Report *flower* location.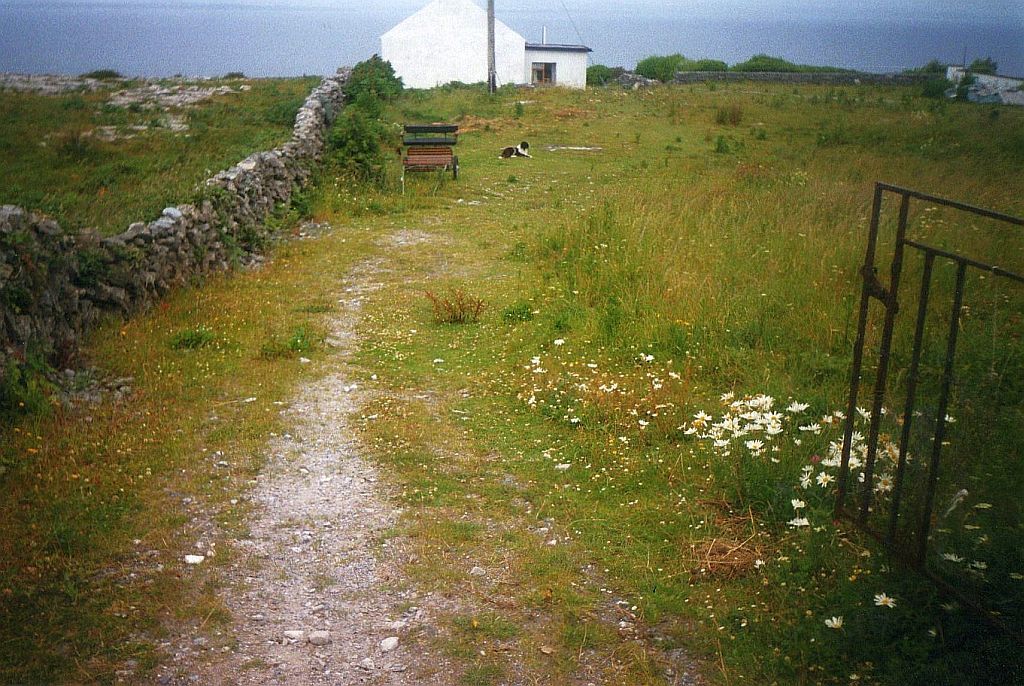
Report: bbox(852, 406, 872, 422).
